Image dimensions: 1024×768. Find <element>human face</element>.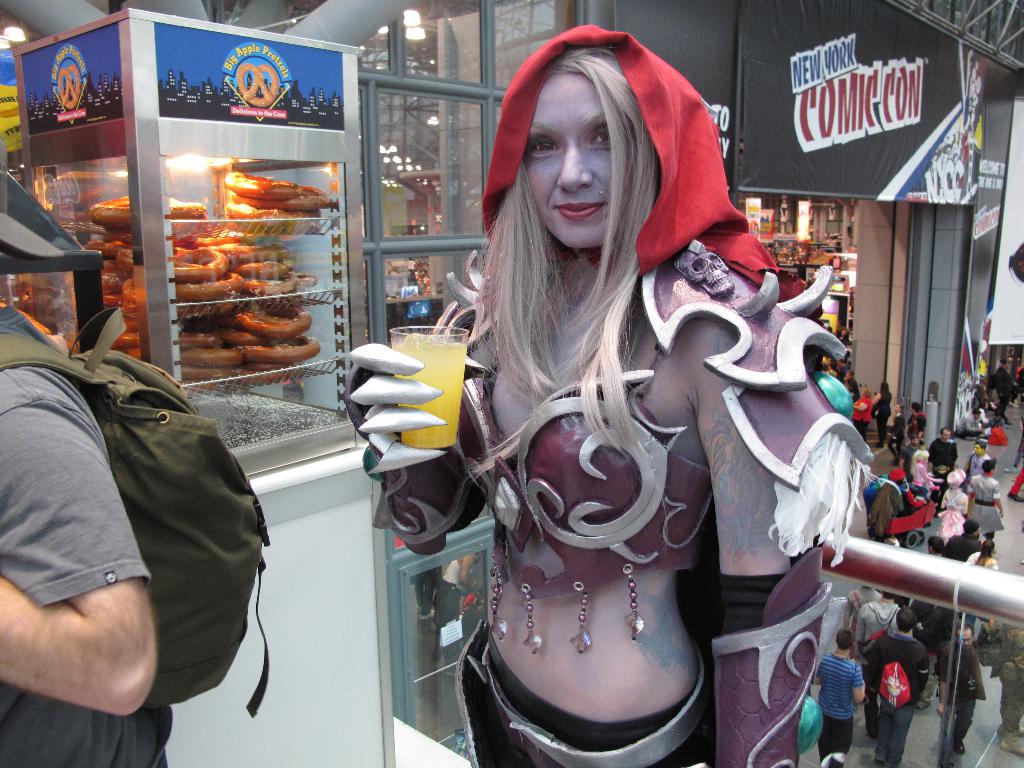
521, 74, 650, 250.
